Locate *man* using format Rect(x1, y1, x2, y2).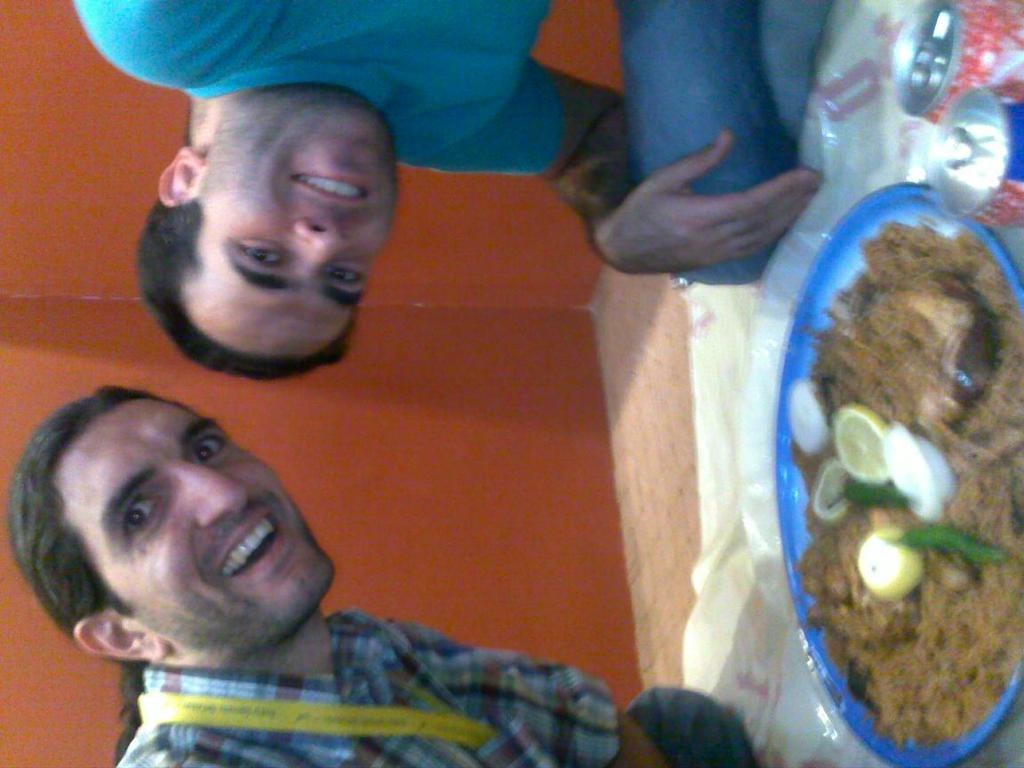
Rect(76, 0, 828, 381).
